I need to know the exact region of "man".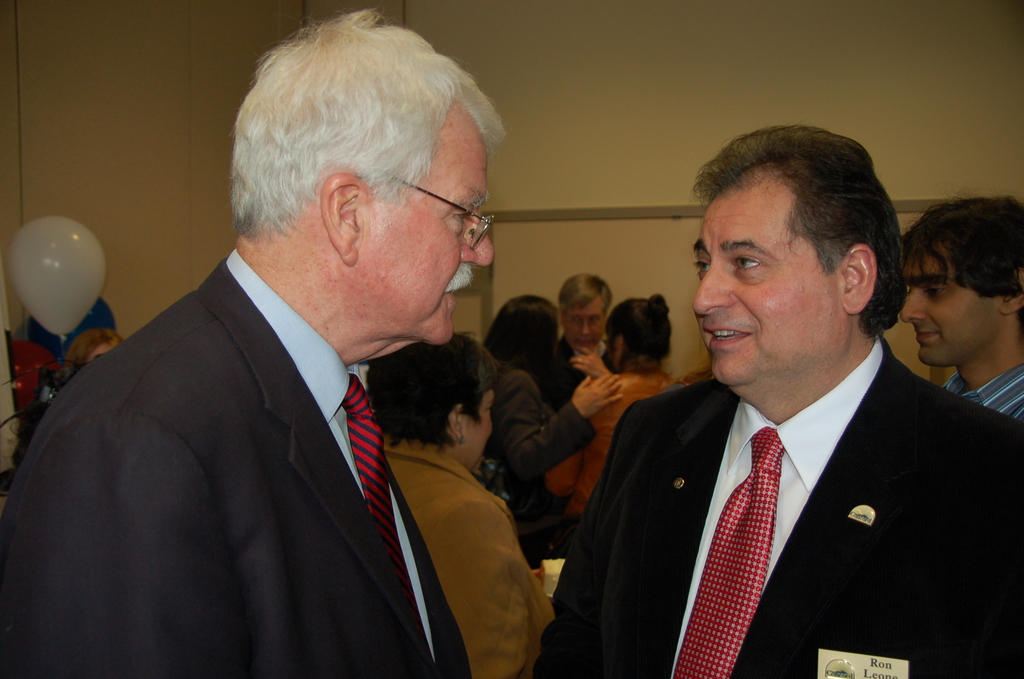
Region: l=0, t=4, r=510, b=678.
